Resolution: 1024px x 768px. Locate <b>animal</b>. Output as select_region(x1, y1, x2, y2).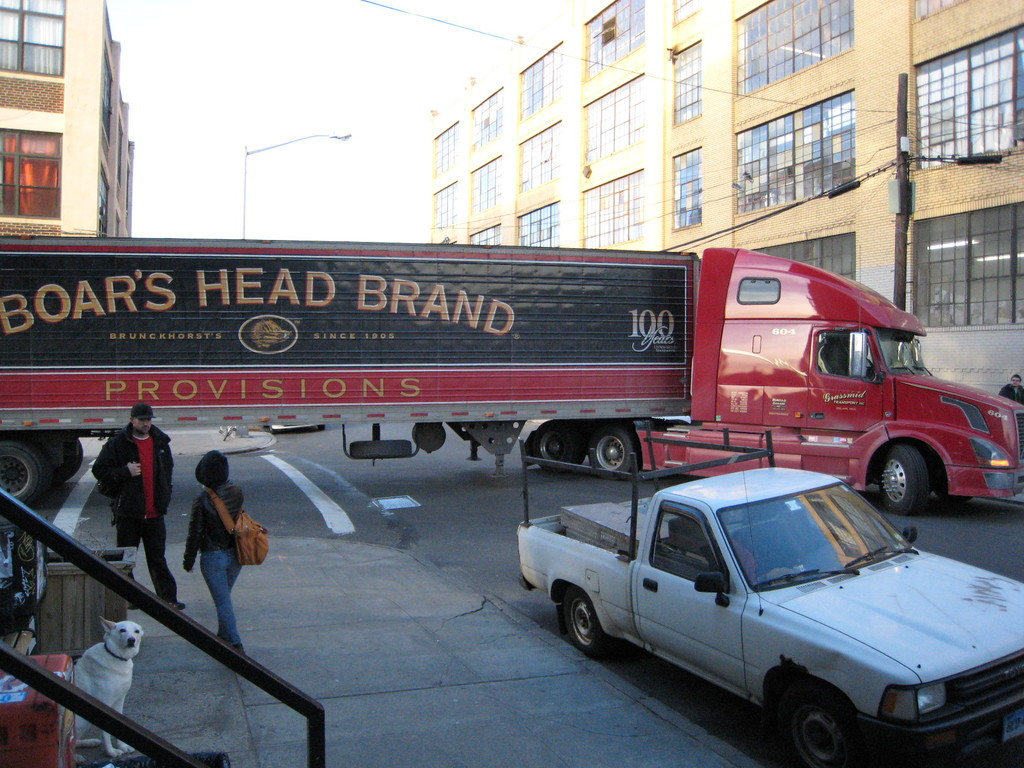
select_region(76, 615, 141, 767).
